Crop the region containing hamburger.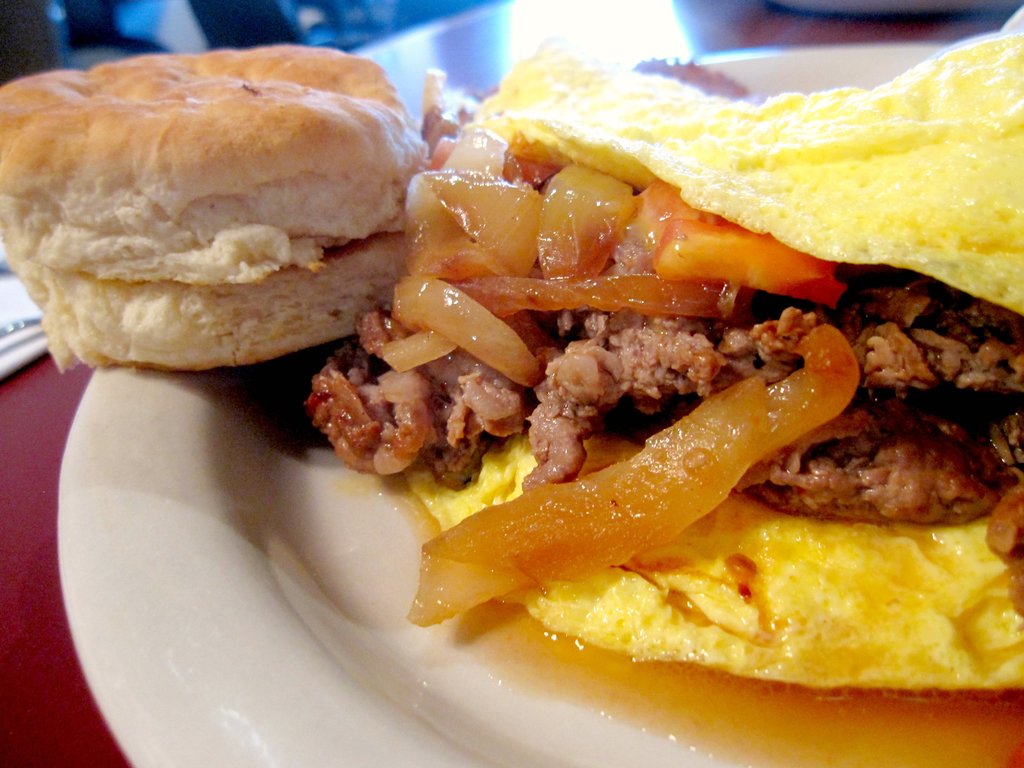
Crop region: select_region(304, 33, 1023, 688).
